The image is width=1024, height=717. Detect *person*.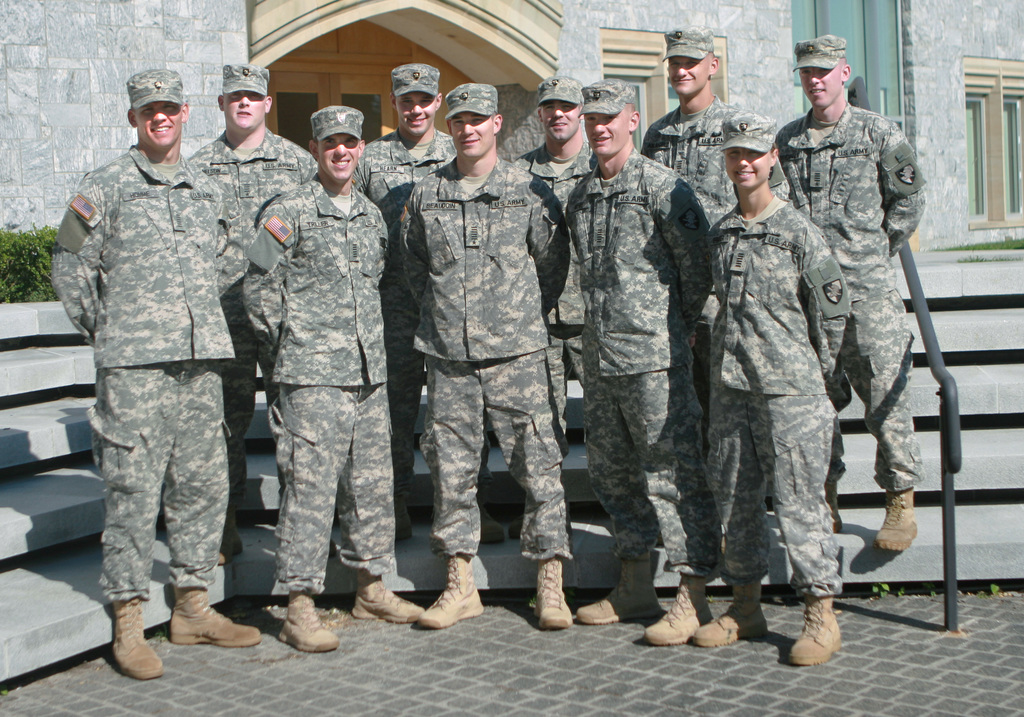
Detection: <box>402,70,575,632</box>.
